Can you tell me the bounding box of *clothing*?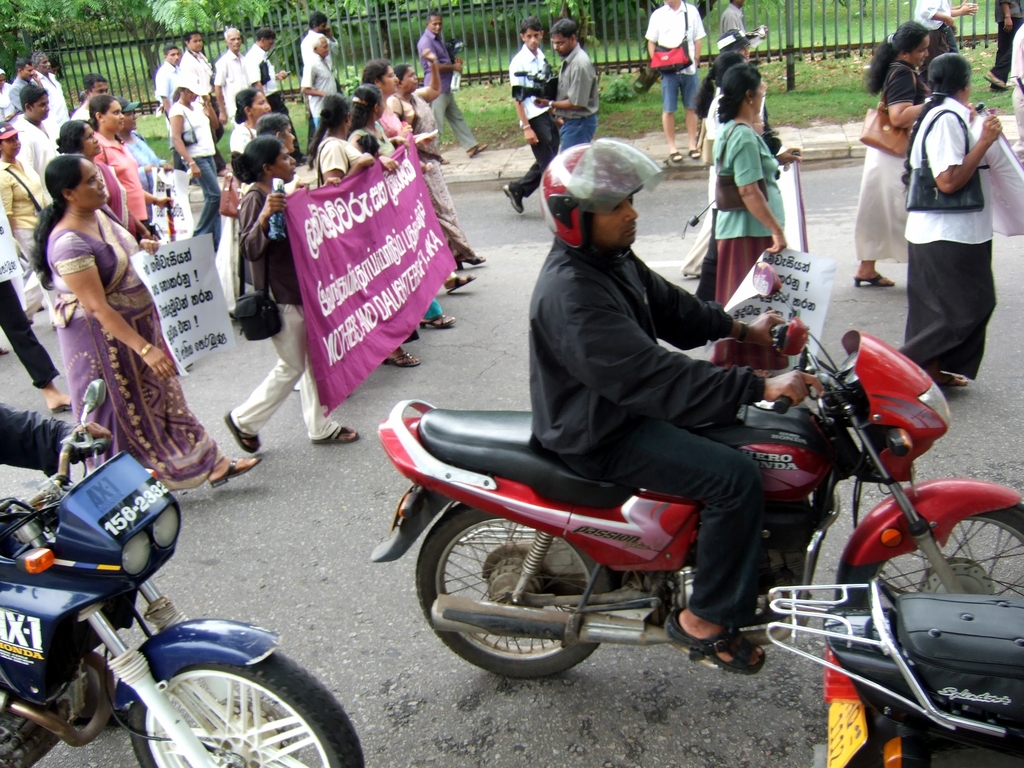
x1=234 y1=40 x2=283 y2=117.
